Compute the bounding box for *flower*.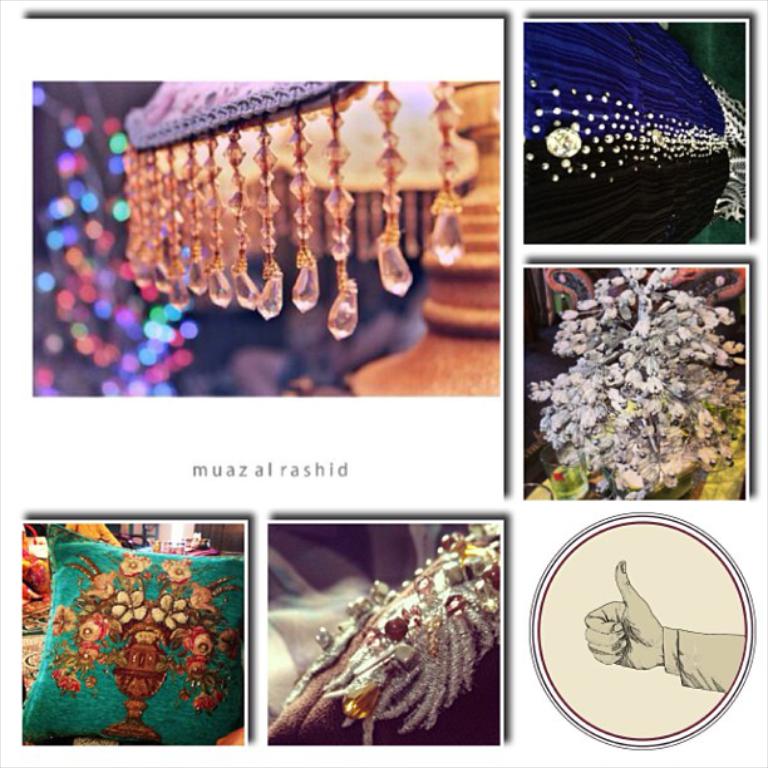
region(161, 556, 191, 586).
